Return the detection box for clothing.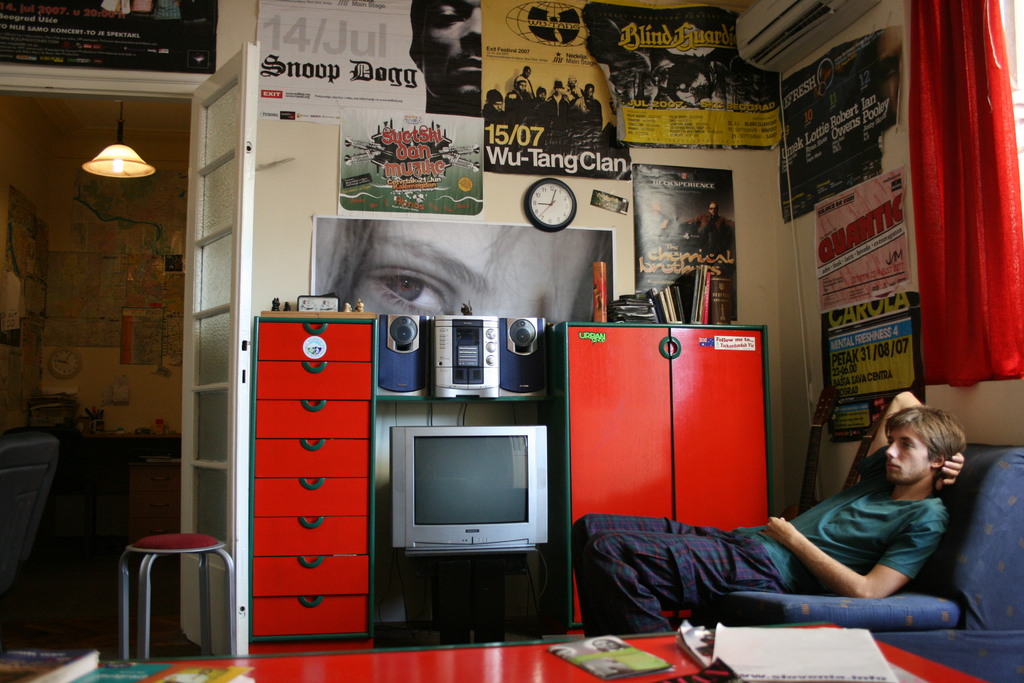
678/214/737/256.
